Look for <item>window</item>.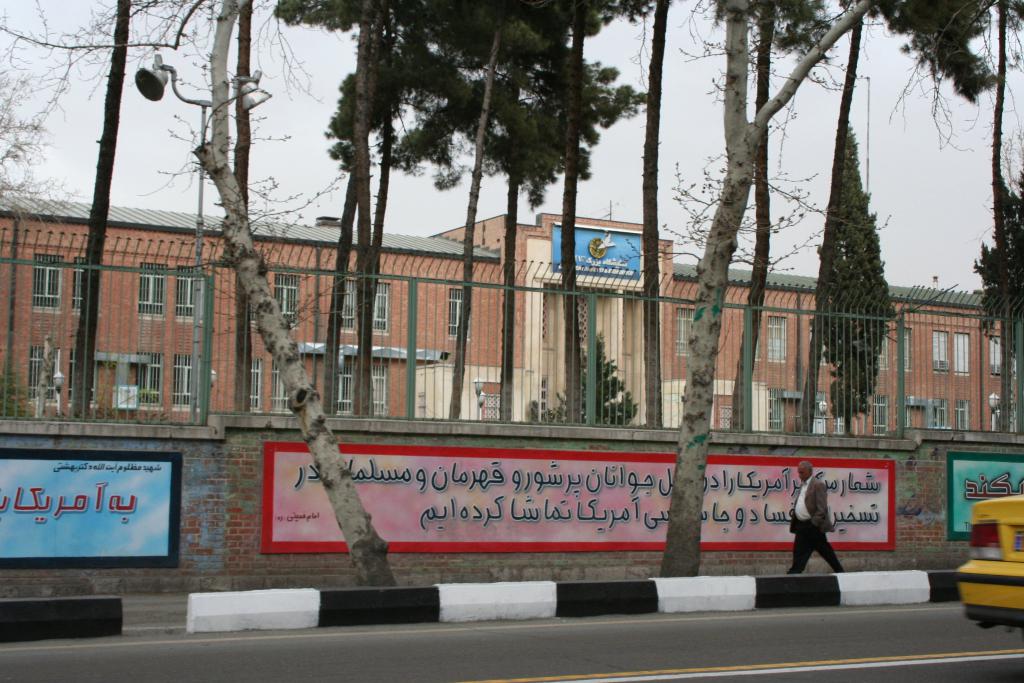
Found: x1=138, y1=261, x2=170, y2=320.
